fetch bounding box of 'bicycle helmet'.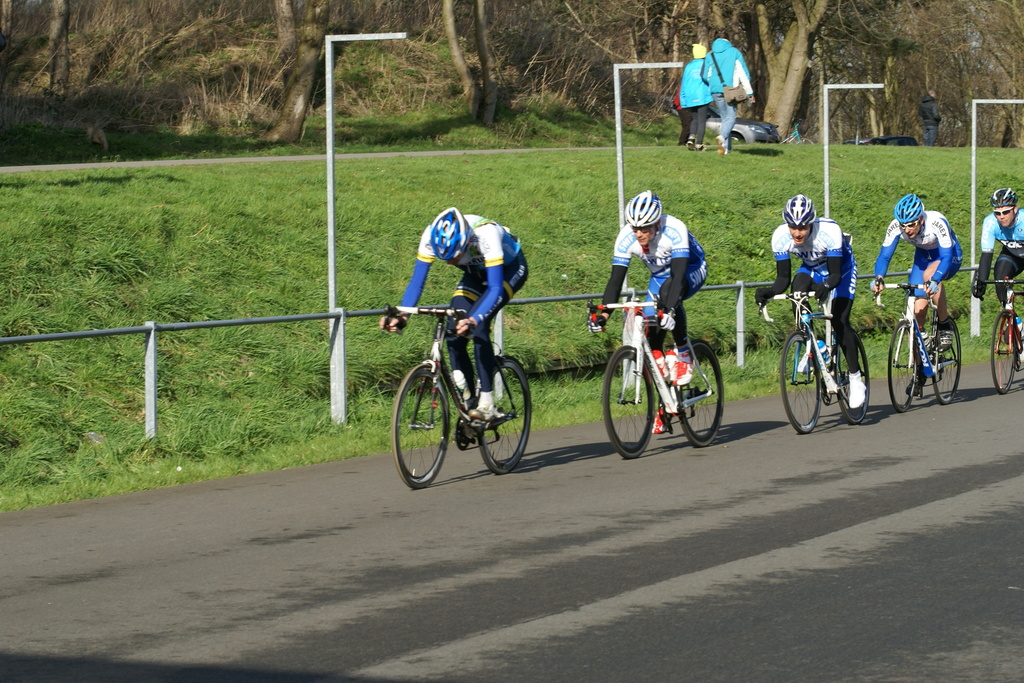
Bbox: rect(626, 185, 660, 230).
